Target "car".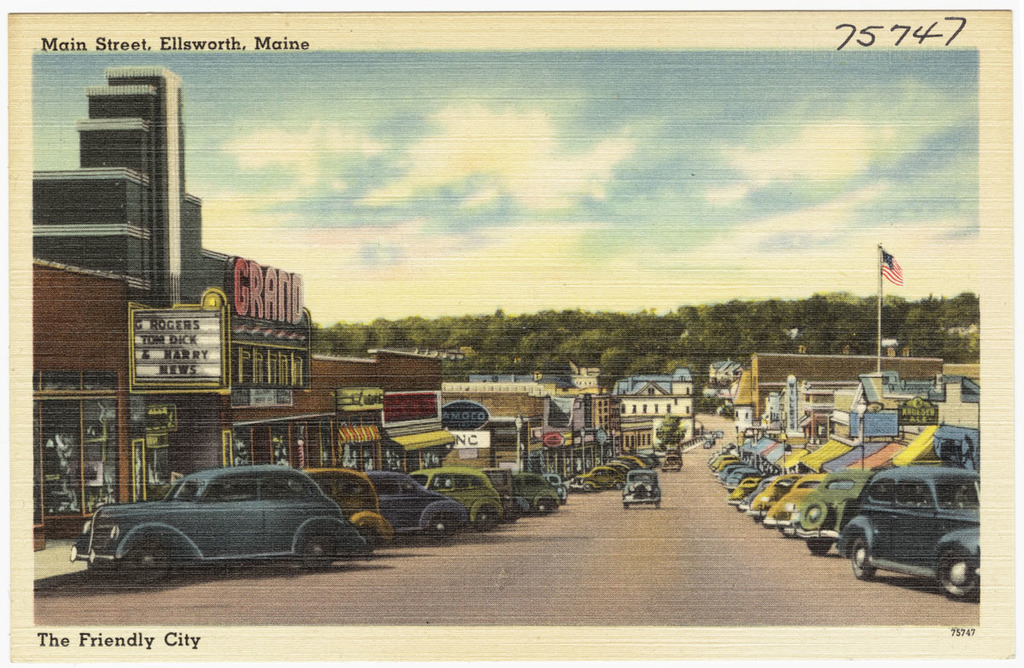
Target region: region(66, 464, 364, 589).
